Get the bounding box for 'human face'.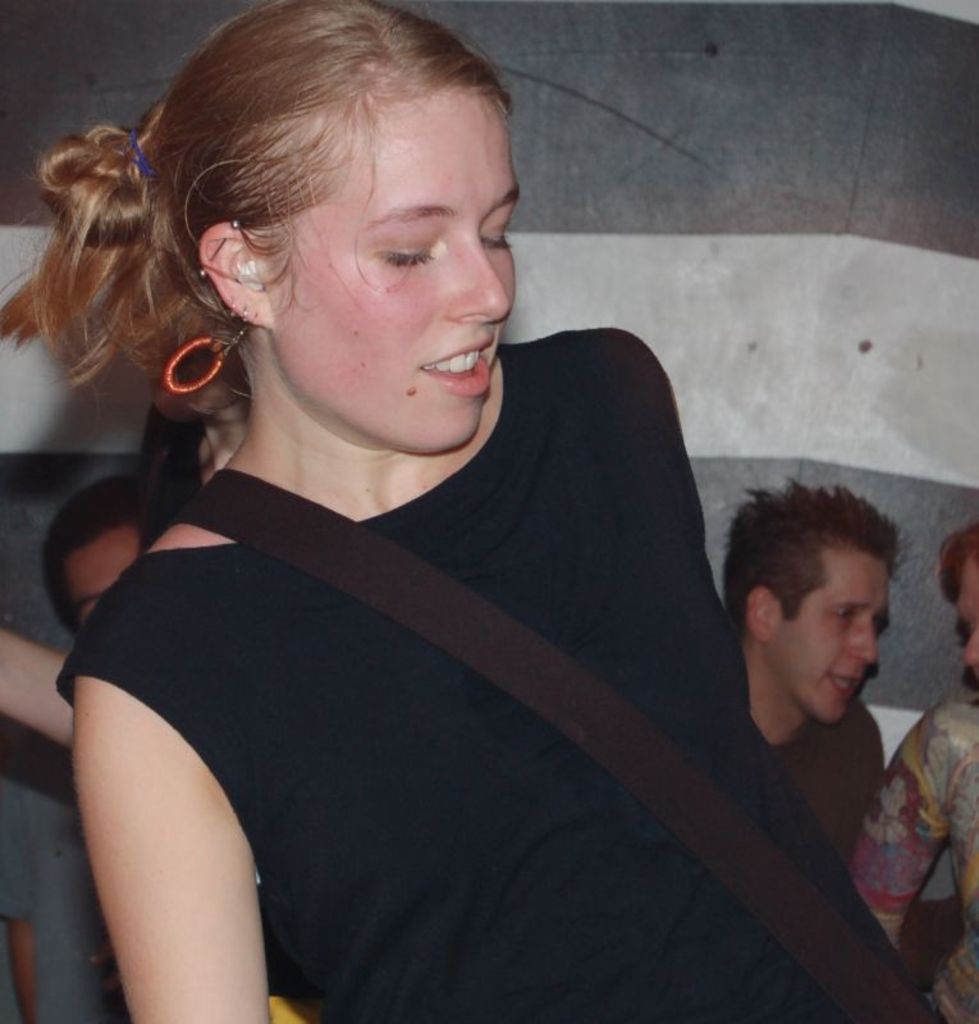
{"x1": 267, "y1": 96, "x2": 523, "y2": 453}.
